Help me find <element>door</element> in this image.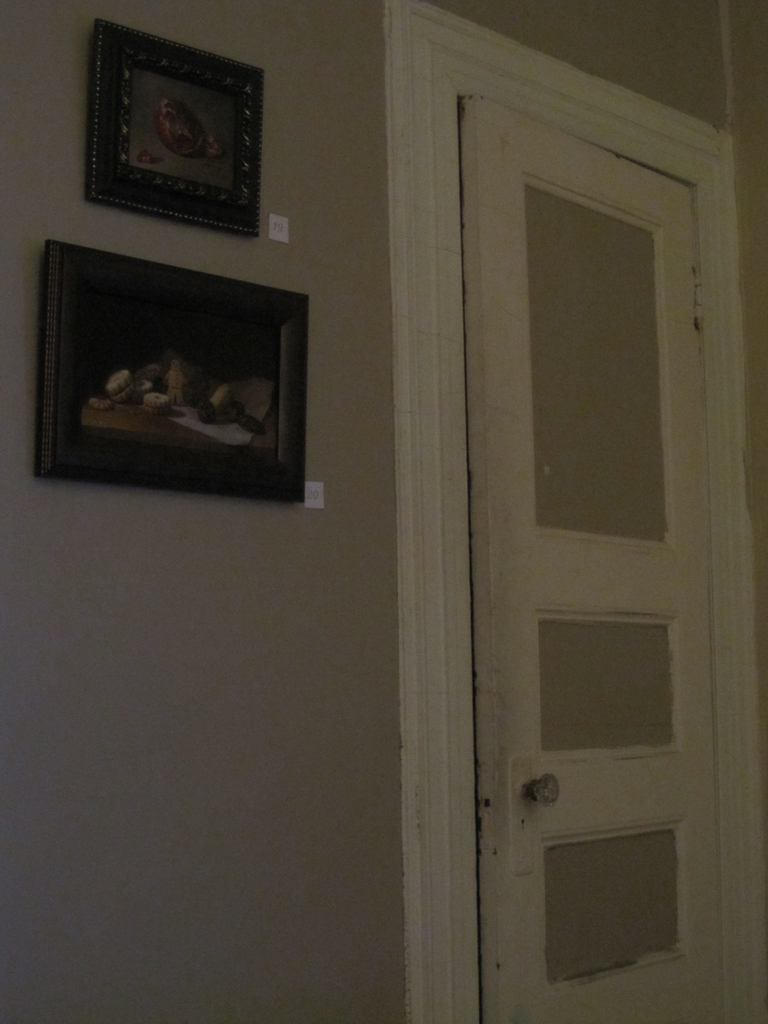
Found it: box(432, 70, 723, 945).
